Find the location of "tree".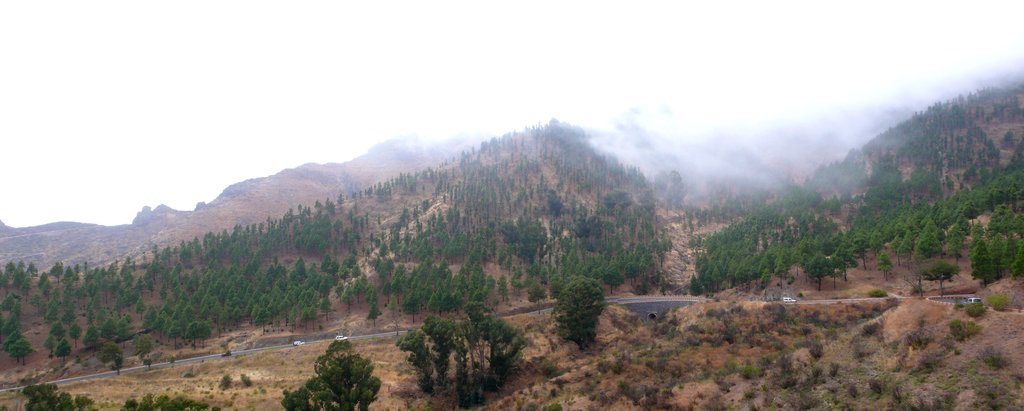
Location: pyautogui.locateOnScreen(540, 267, 621, 344).
